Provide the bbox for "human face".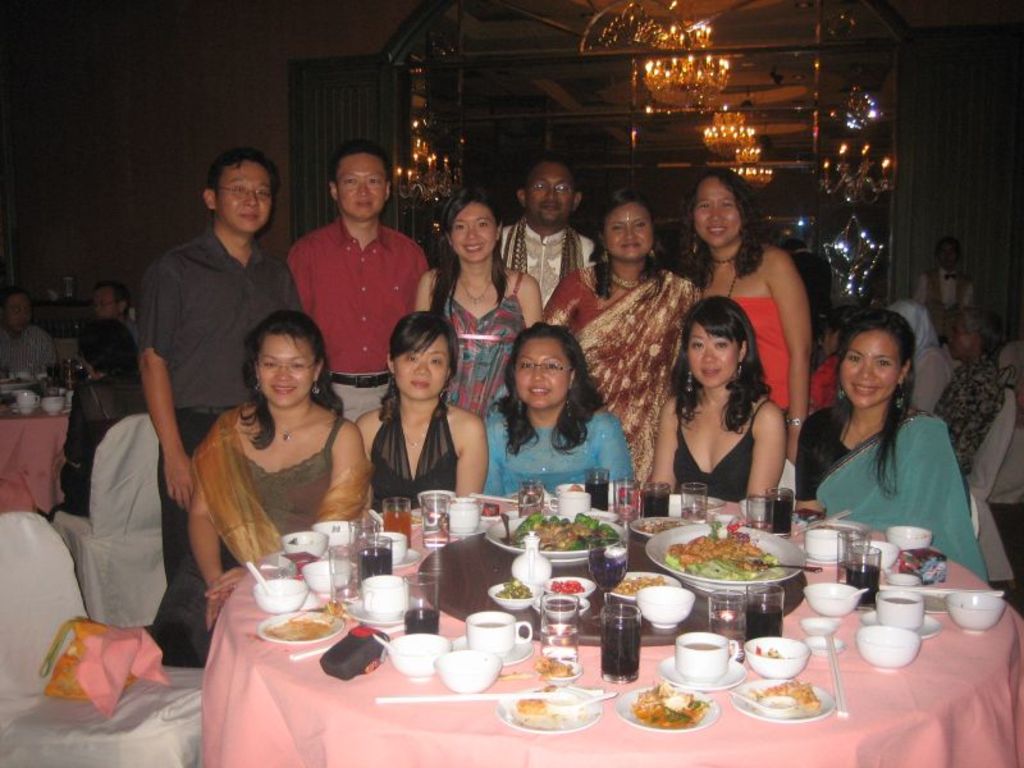
crop(950, 319, 972, 355).
